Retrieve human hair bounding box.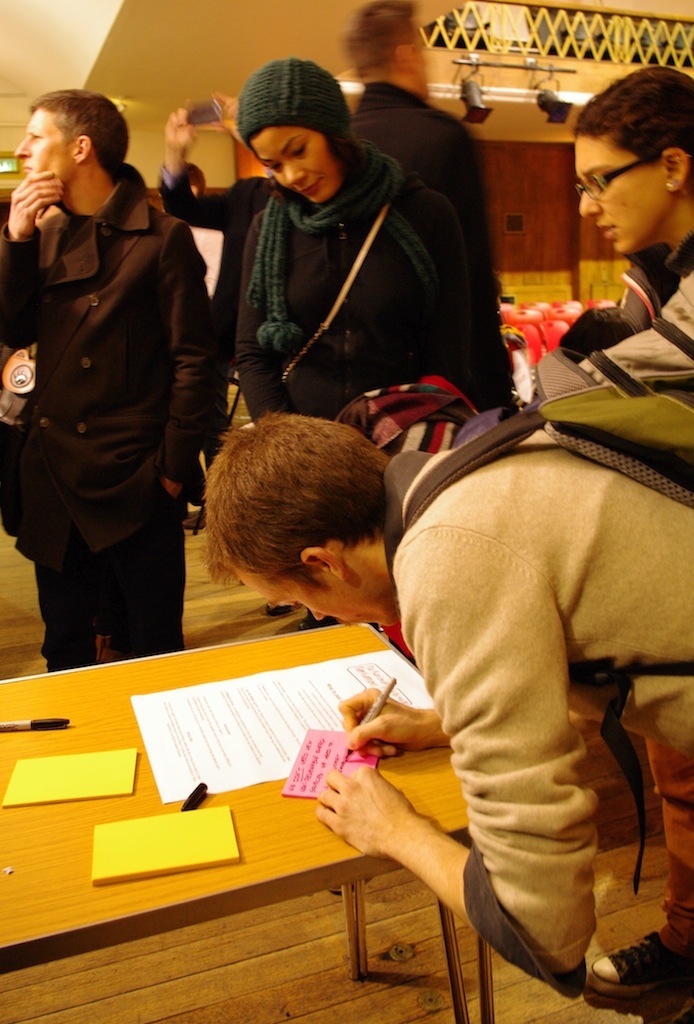
Bounding box: 572,63,693,205.
